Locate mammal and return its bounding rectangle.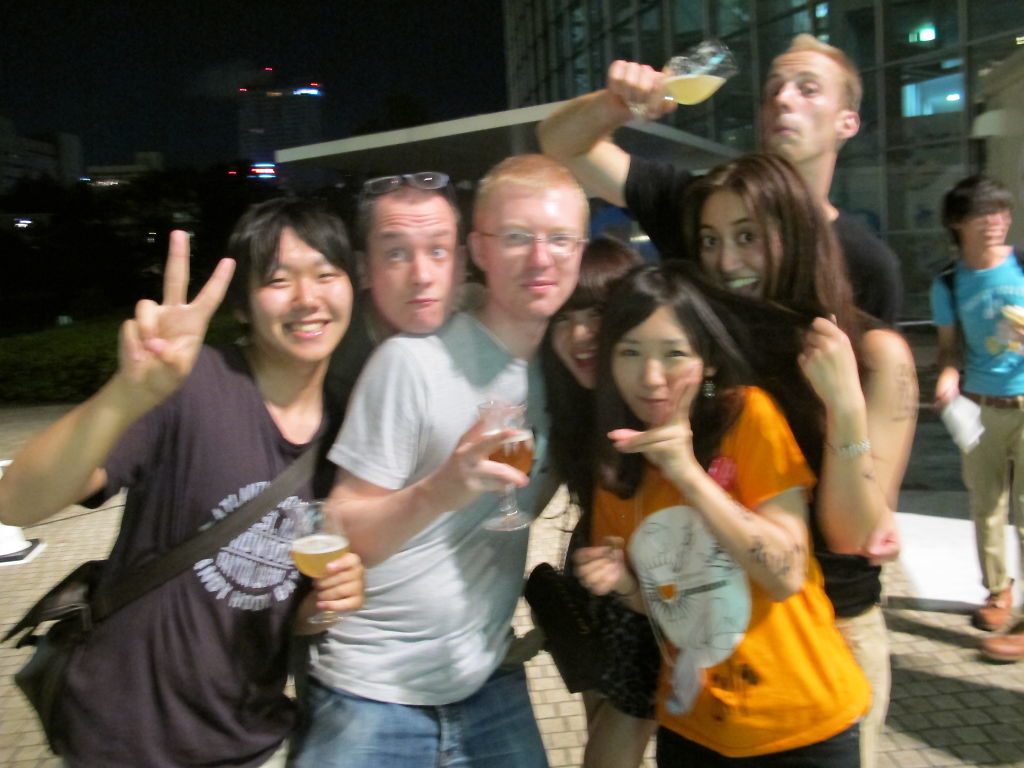
[929, 177, 1023, 669].
